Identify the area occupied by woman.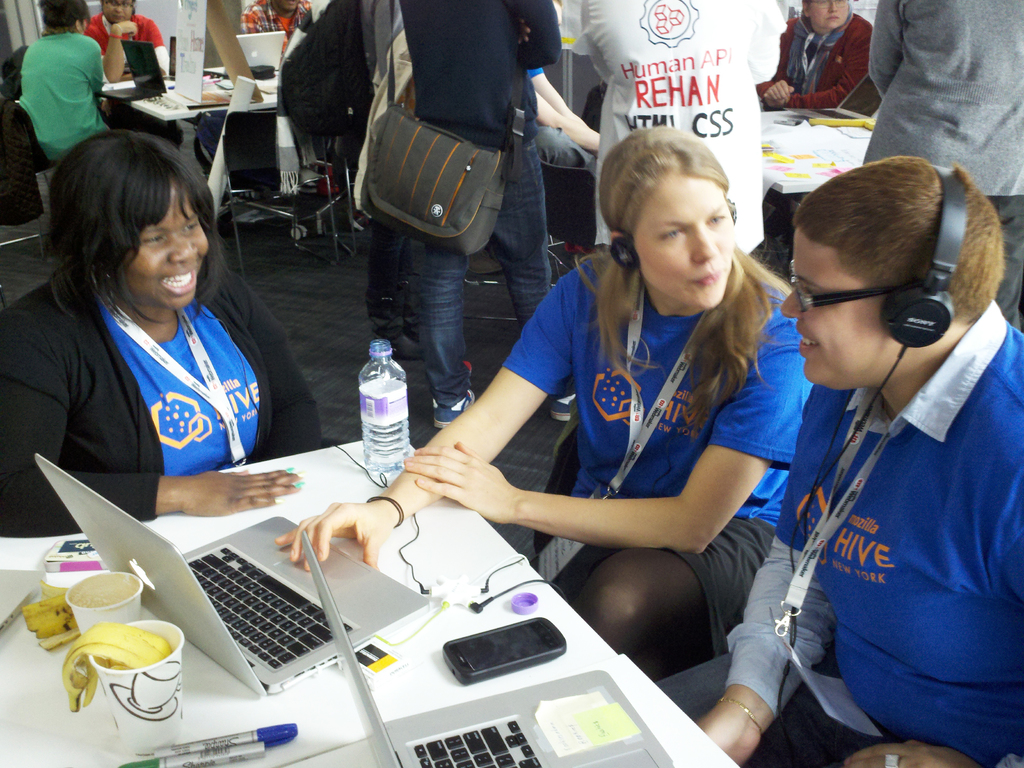
Area: (x1=282, y1=116, x2=828, y2=684).
